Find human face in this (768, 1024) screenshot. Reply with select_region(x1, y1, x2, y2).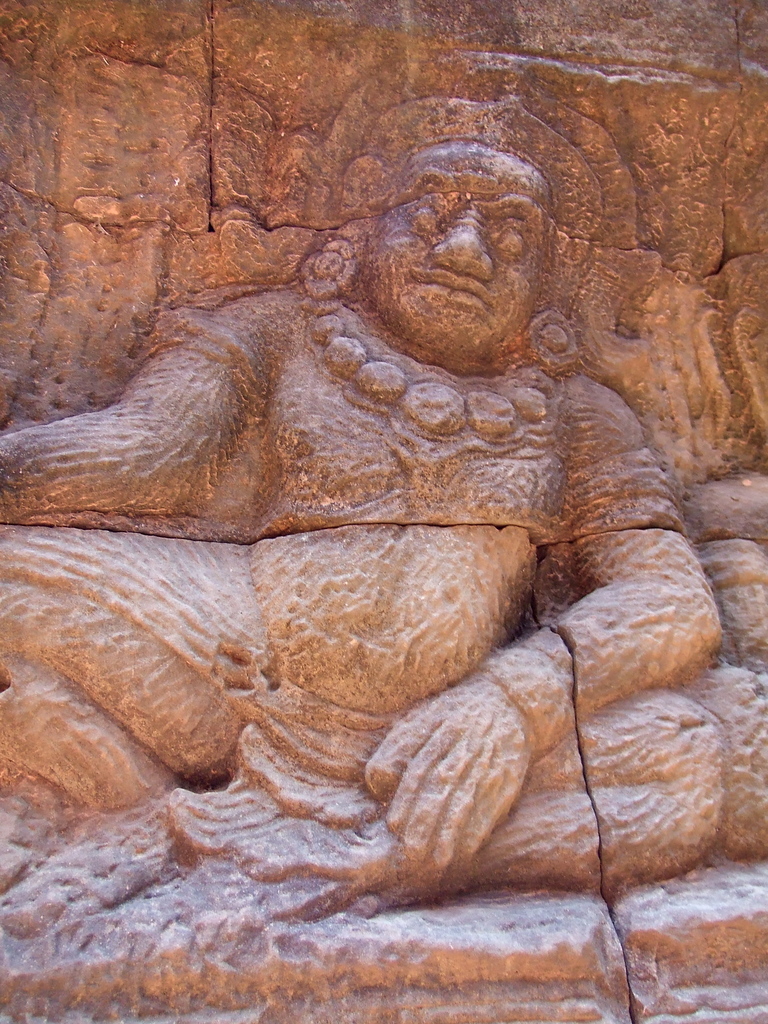
select_region(356, 147, 547, 365).
